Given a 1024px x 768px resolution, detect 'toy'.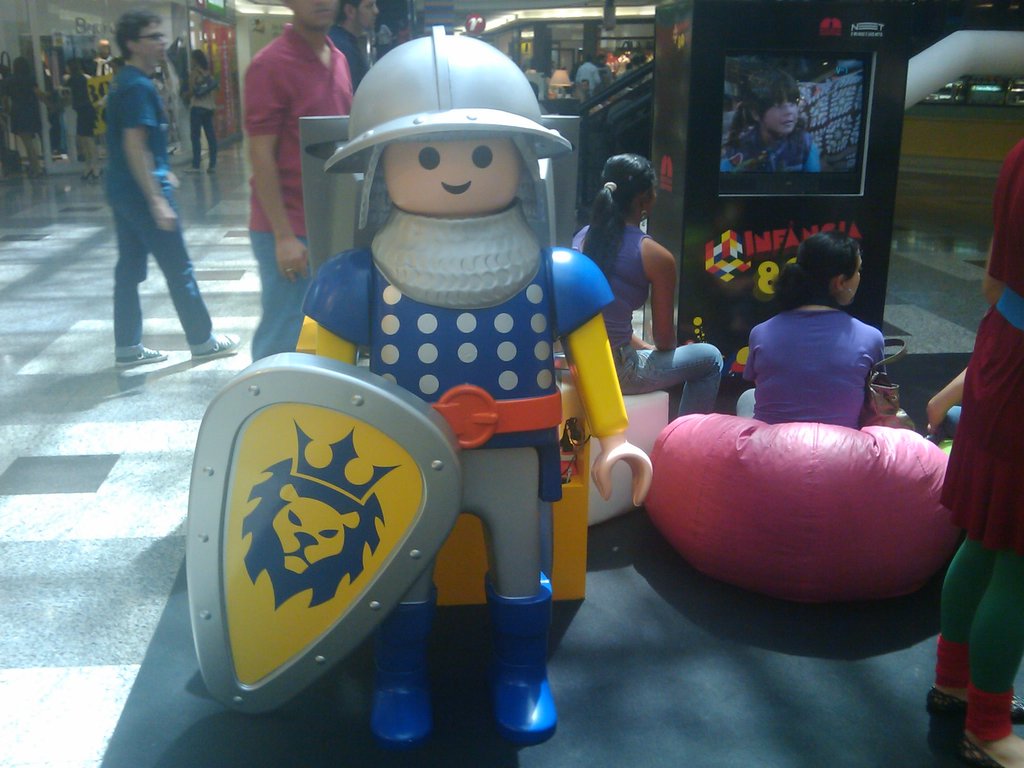
crop(182, 24, 655, 748).
